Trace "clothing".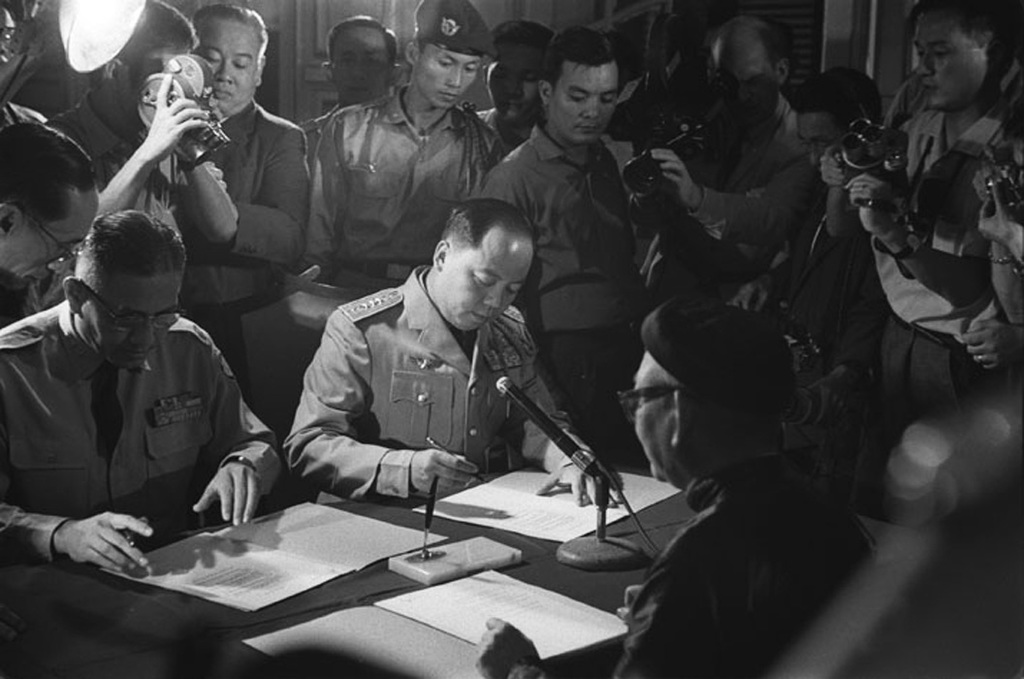
Traced to [x1=304, y1=73, x2=504, y2=296].
